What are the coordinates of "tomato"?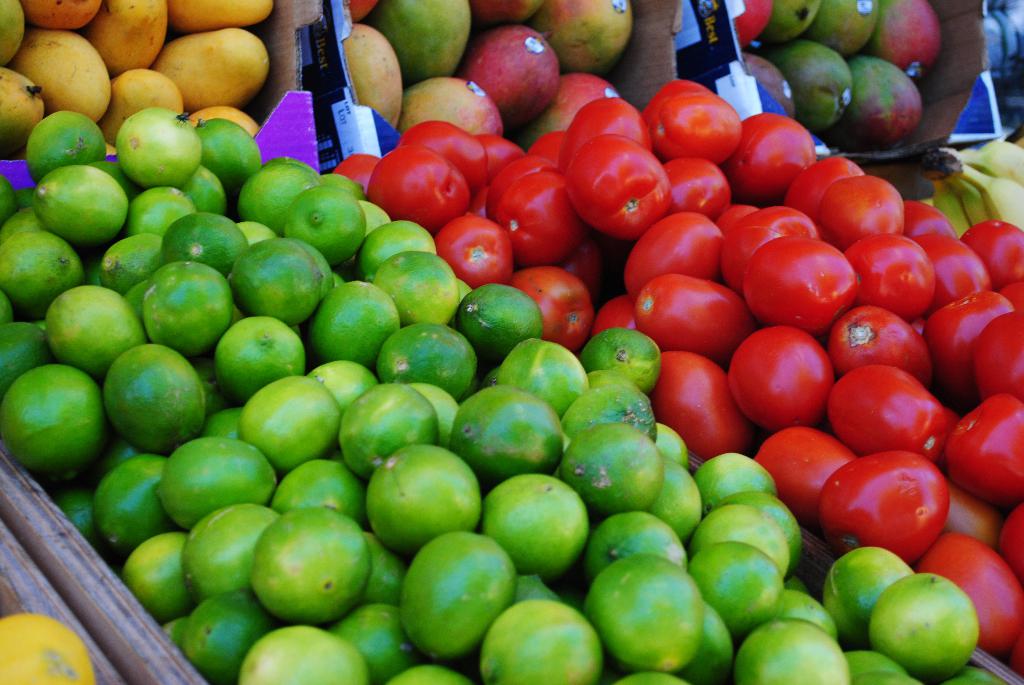
crop(496, 169, 572, 253).
